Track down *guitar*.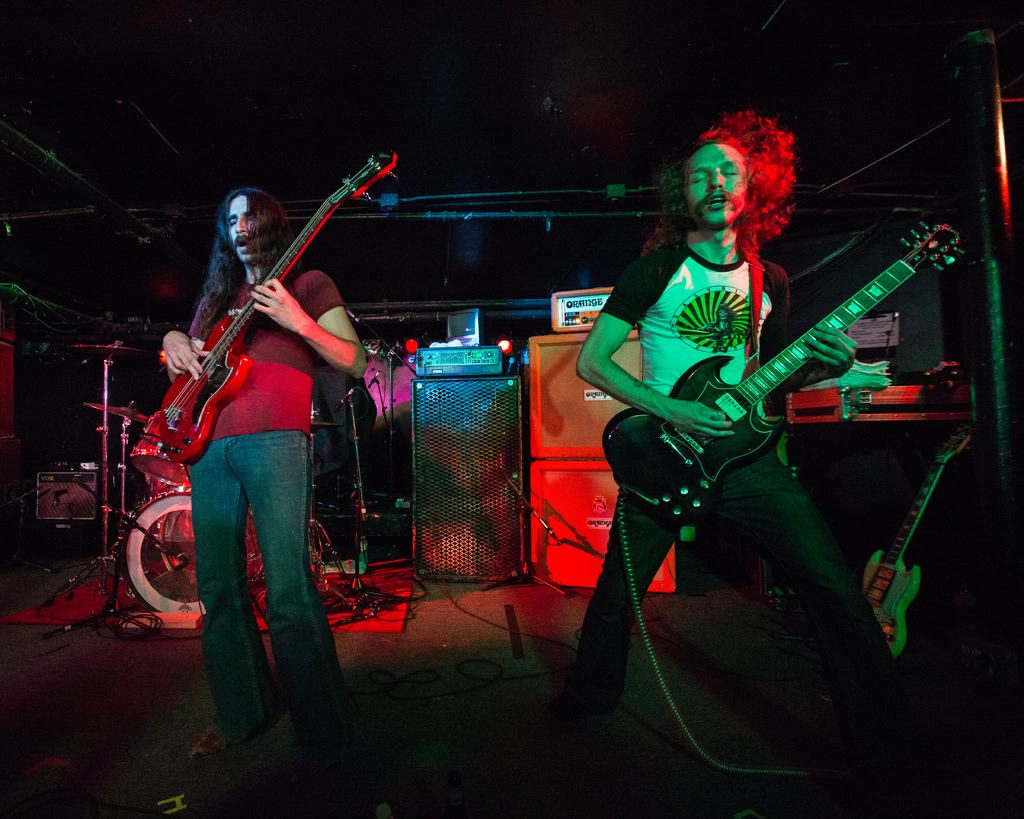
Tracked to detection(150, 147, 400, 473).
